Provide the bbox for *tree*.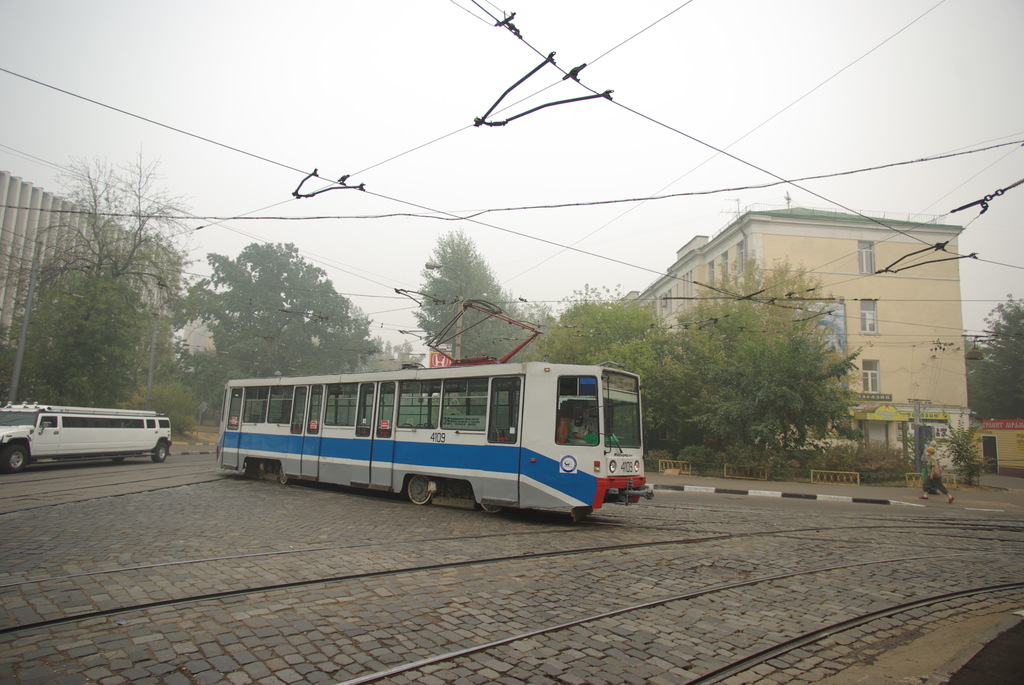
bbox=[0, 142, 202, 397].
